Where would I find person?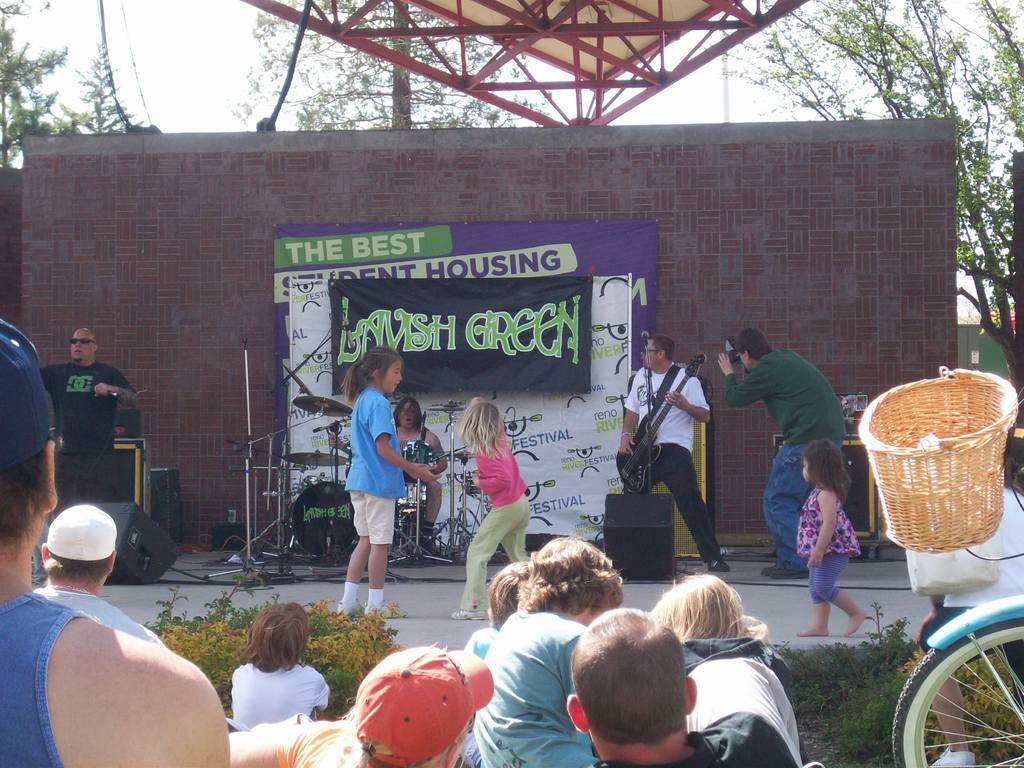
At 228 603 329 735.
